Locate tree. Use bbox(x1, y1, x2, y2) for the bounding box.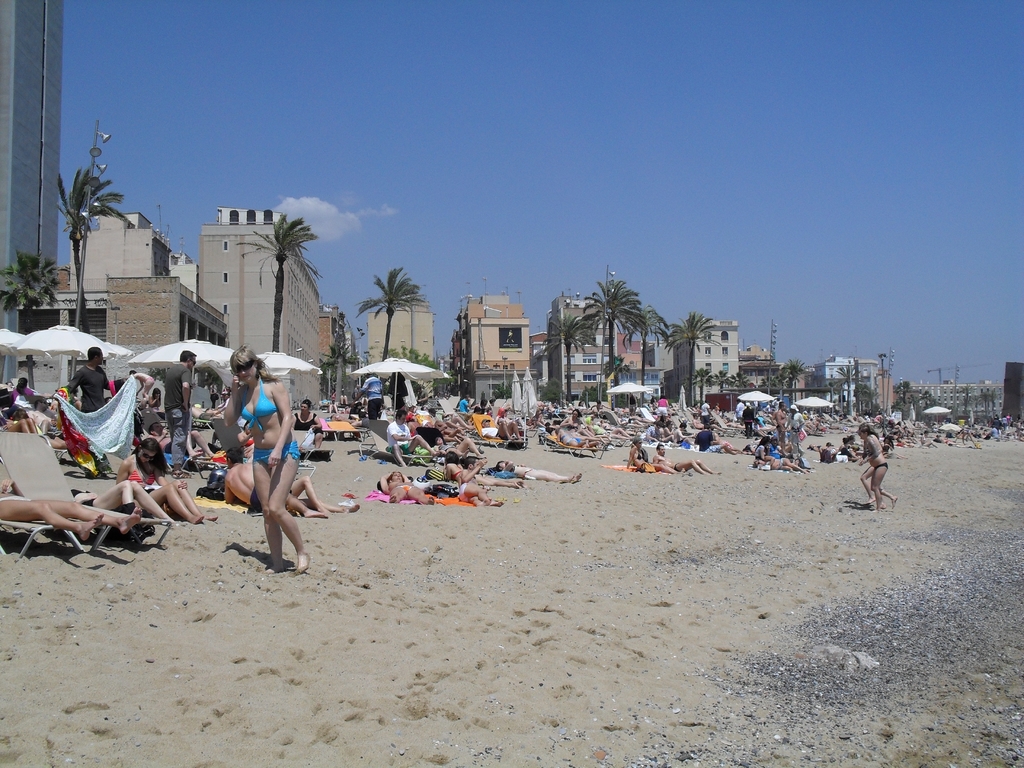
bbox(890, 378, 920, 417).
